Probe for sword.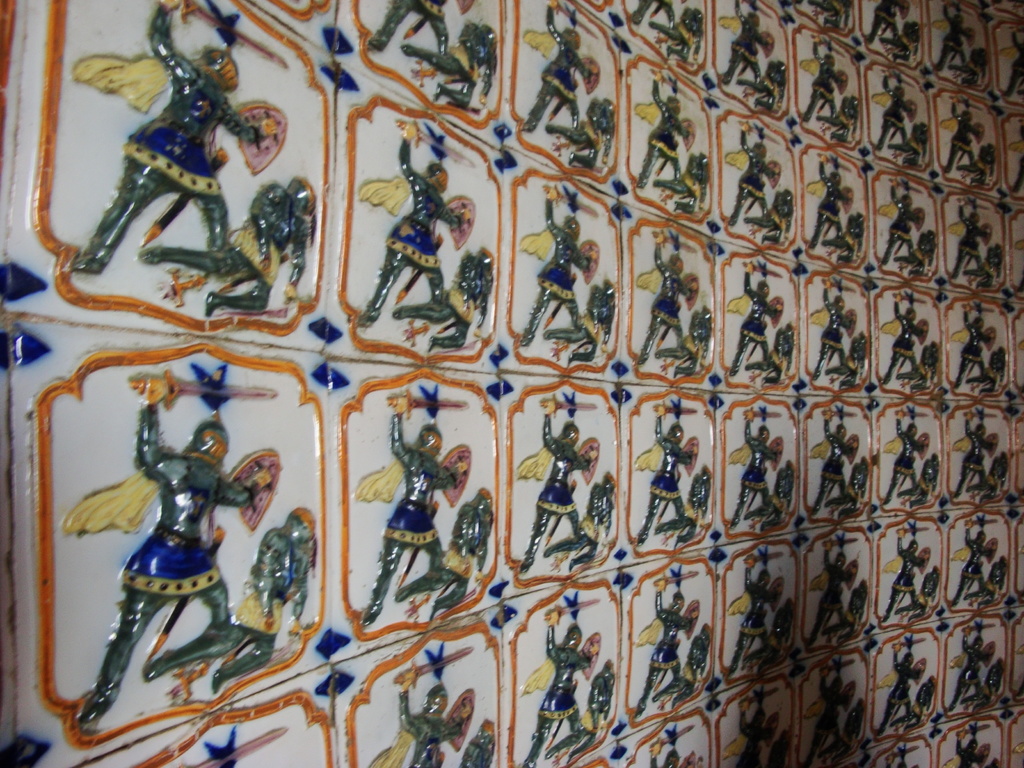
Probe result: (x1=543, y1=596, x2=602, y2=623).
